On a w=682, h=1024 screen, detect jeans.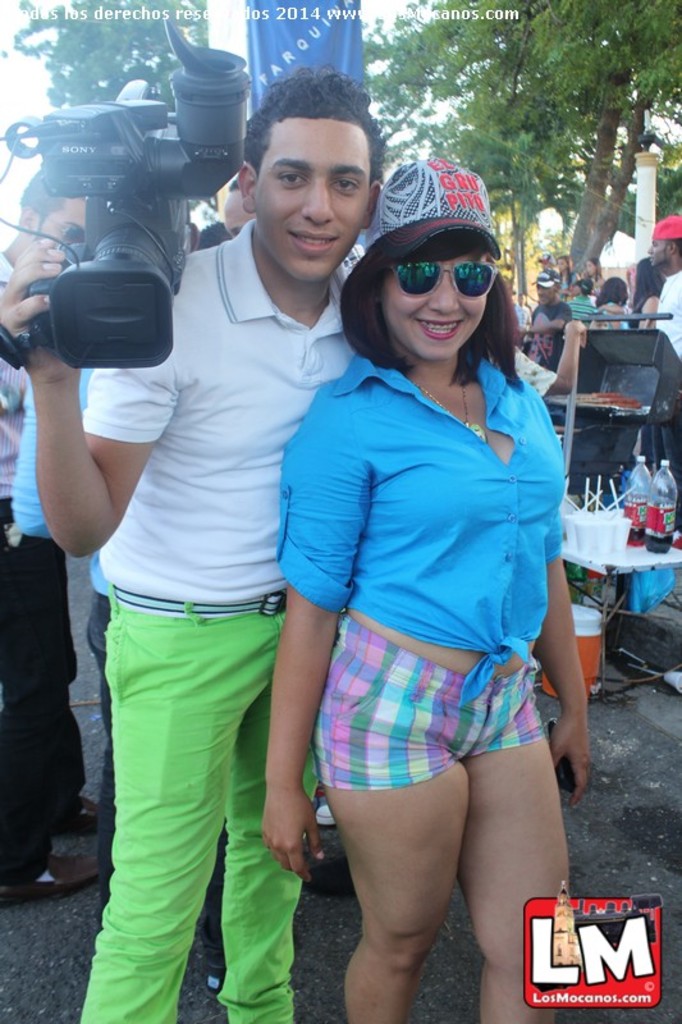
bbox=(104, 608, 285, 969).
